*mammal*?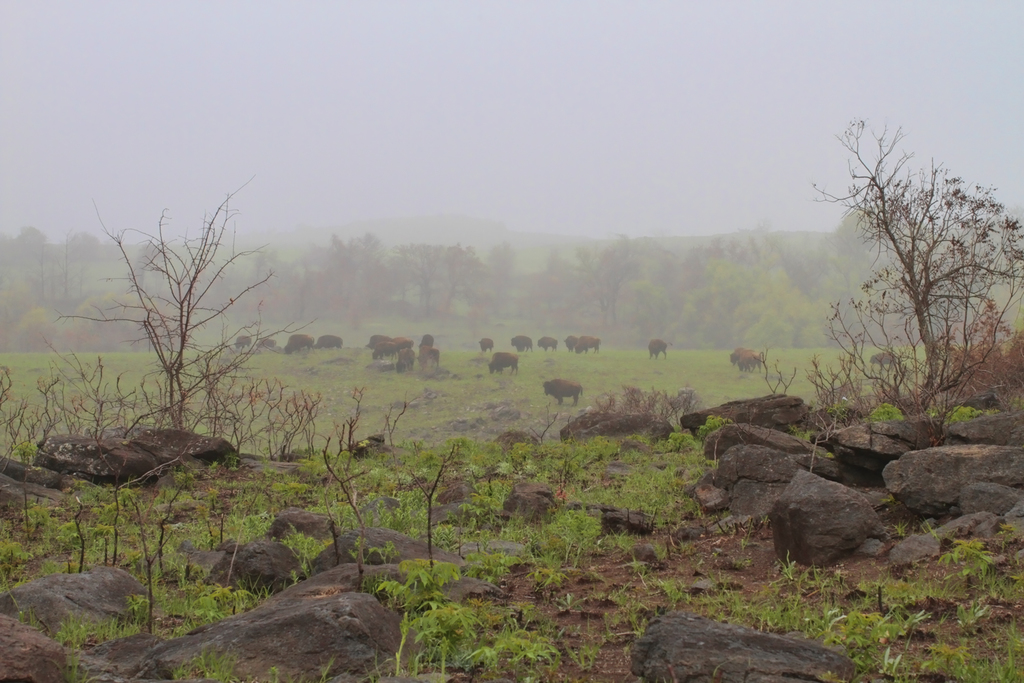
866 348 897 372
